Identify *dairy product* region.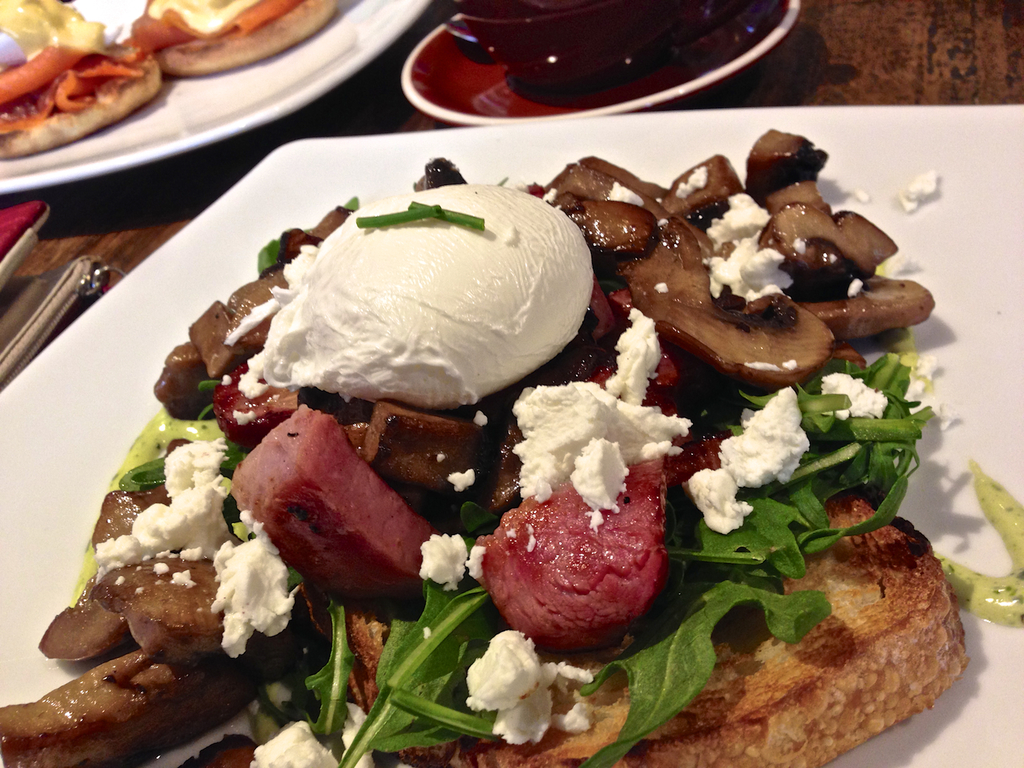
Region: (left=120, top=442, right=231, bottom=557).
